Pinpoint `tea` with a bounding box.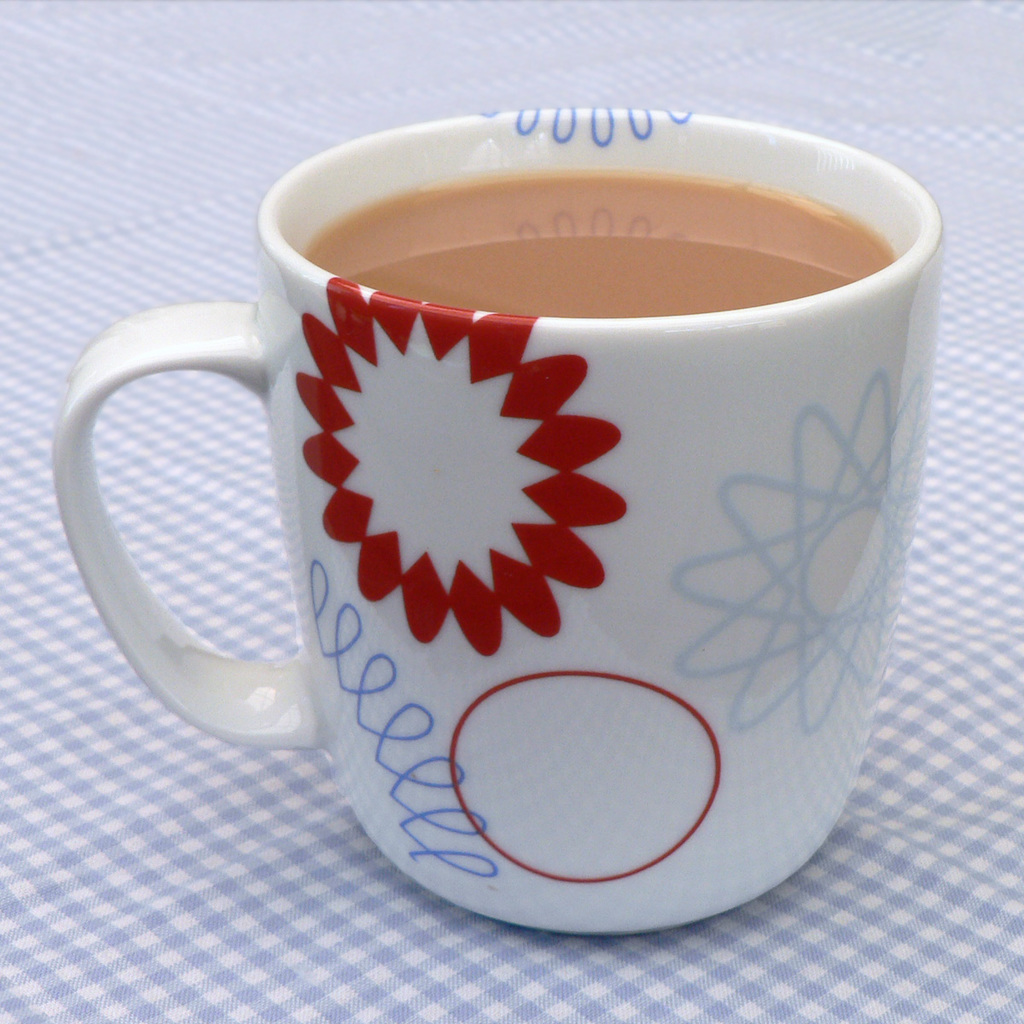
BBox(305, 166, 892, 322).
